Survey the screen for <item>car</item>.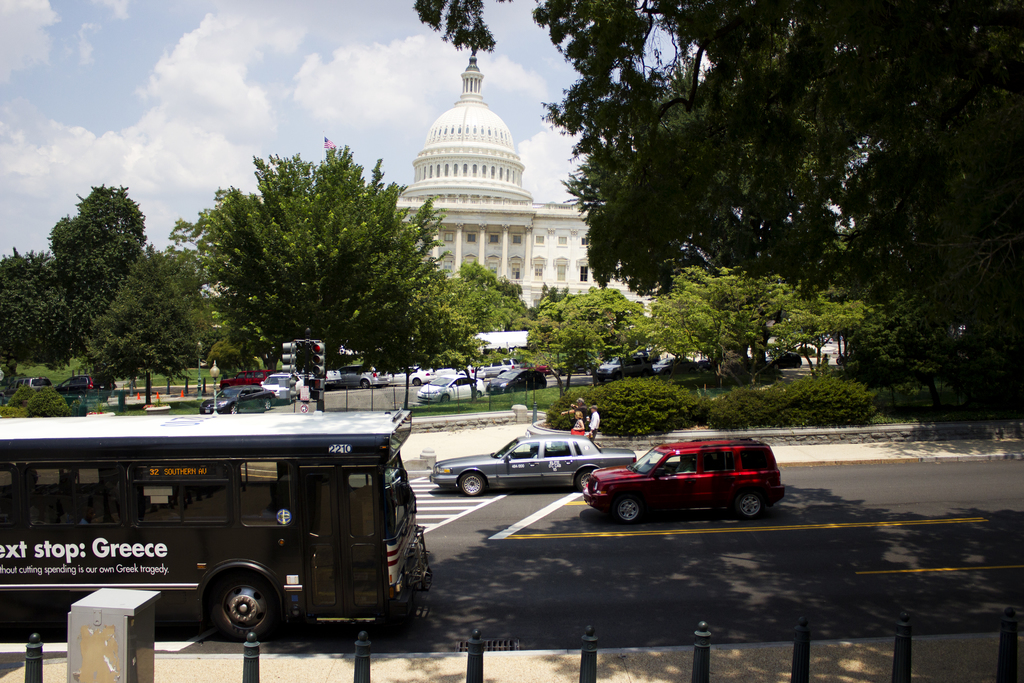
Survey found: bbox=[4, 375, 51, 396].
